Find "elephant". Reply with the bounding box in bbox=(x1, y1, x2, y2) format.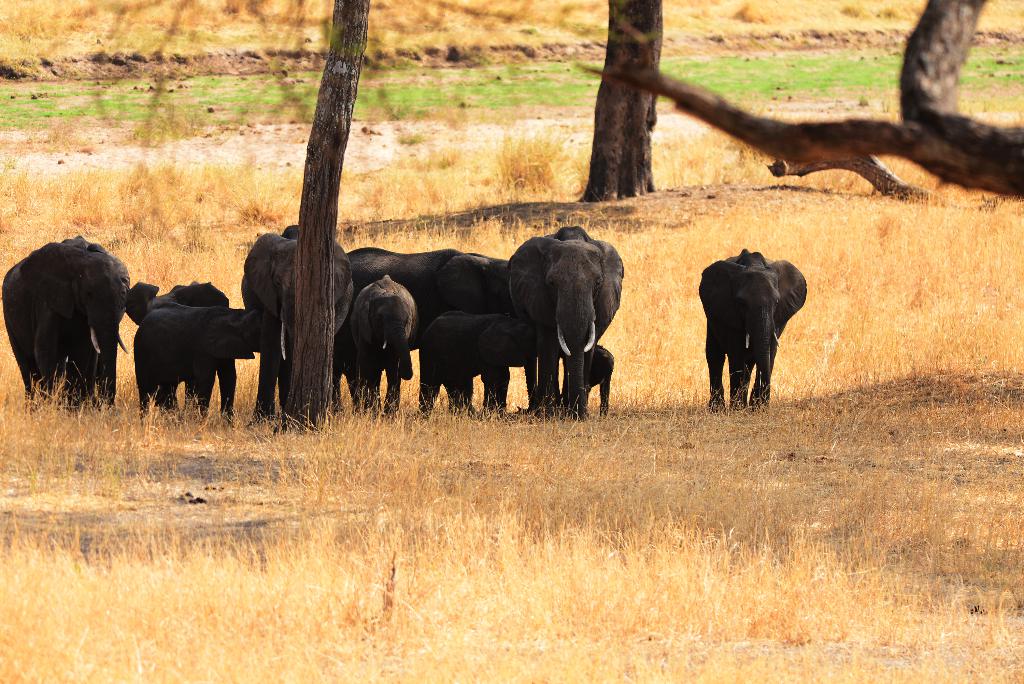
bbox=(509, 226, 640, 411).
